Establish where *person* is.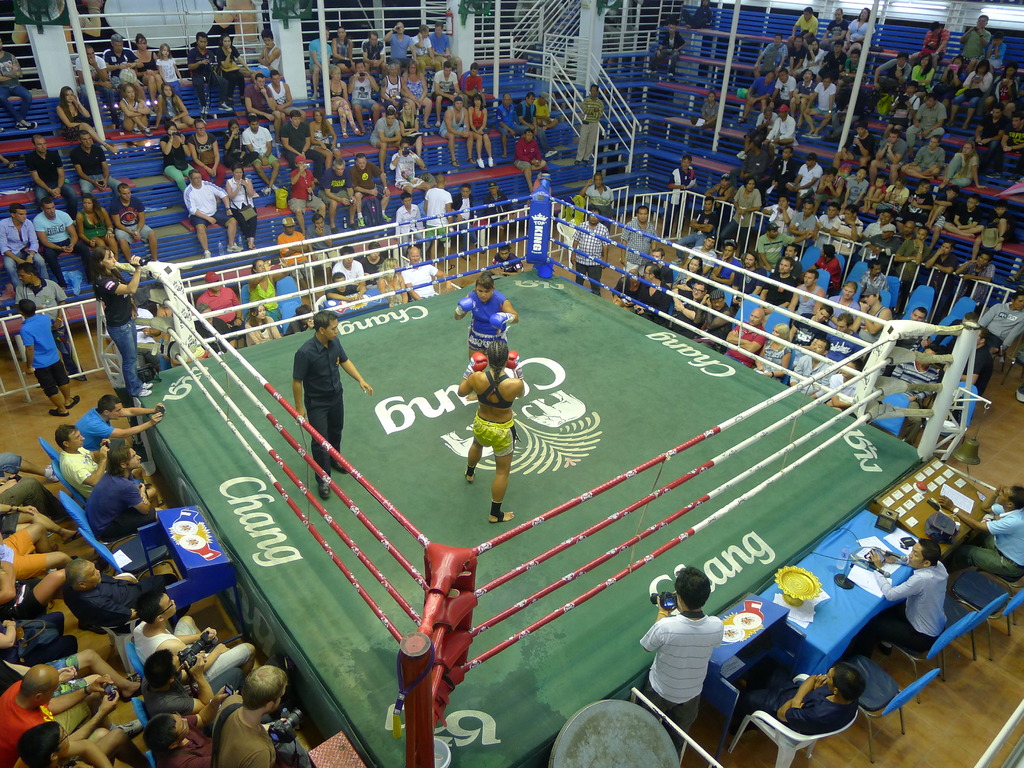
Established at detection(460, 290, 531, 536).
